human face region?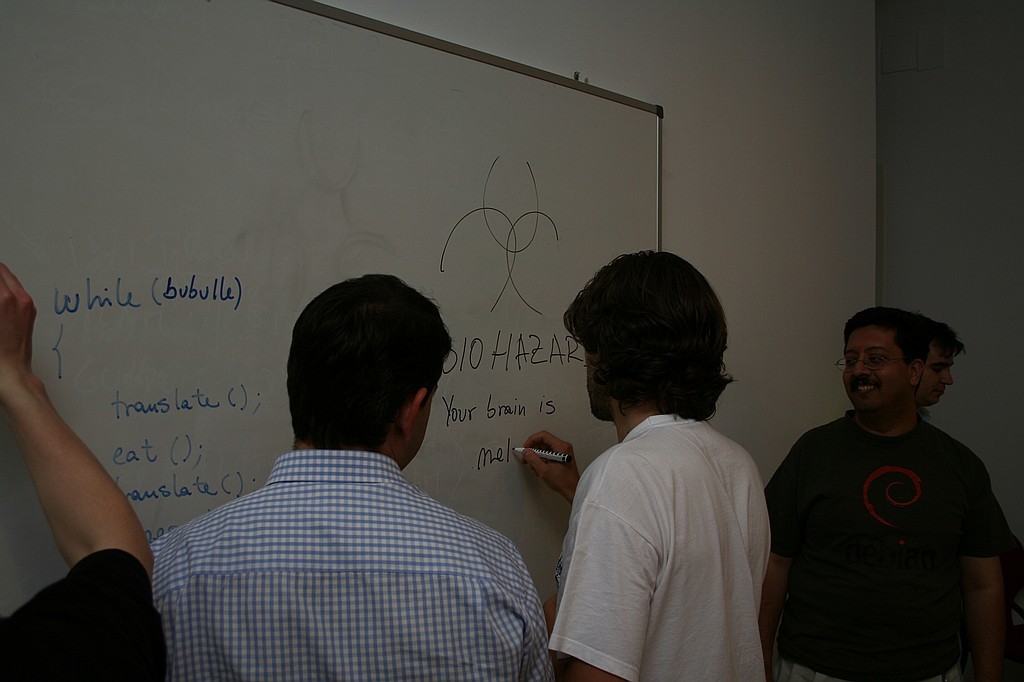
[843, 329, 910, 412]
